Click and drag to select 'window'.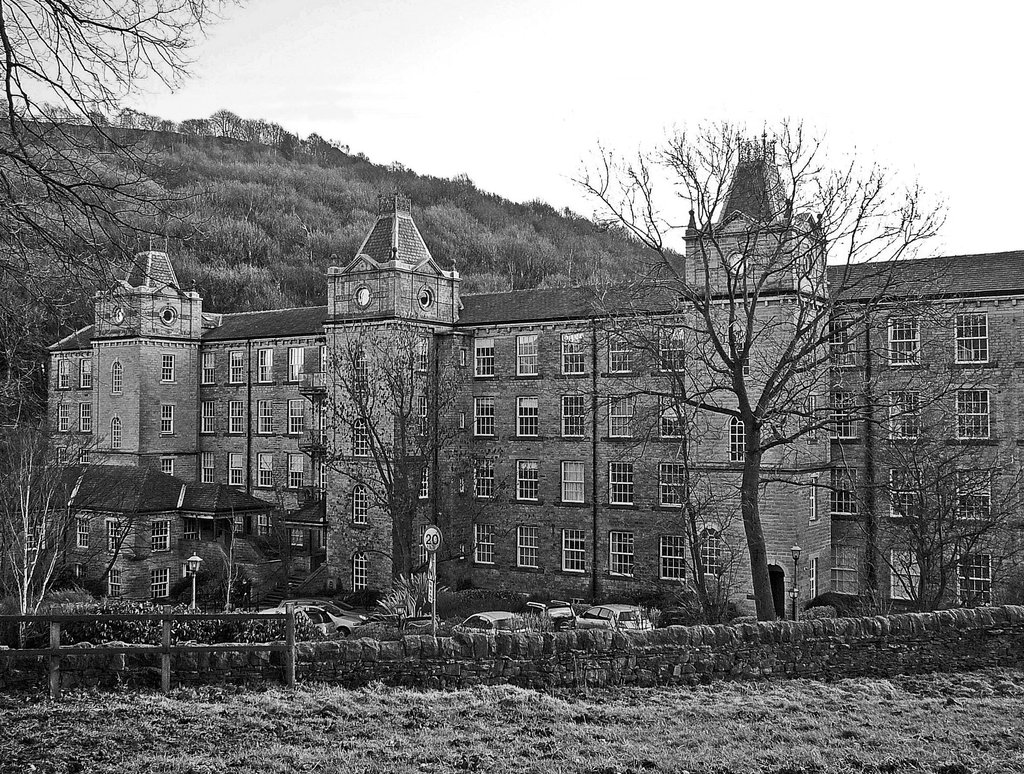
Selection: [354,350,370,393].
